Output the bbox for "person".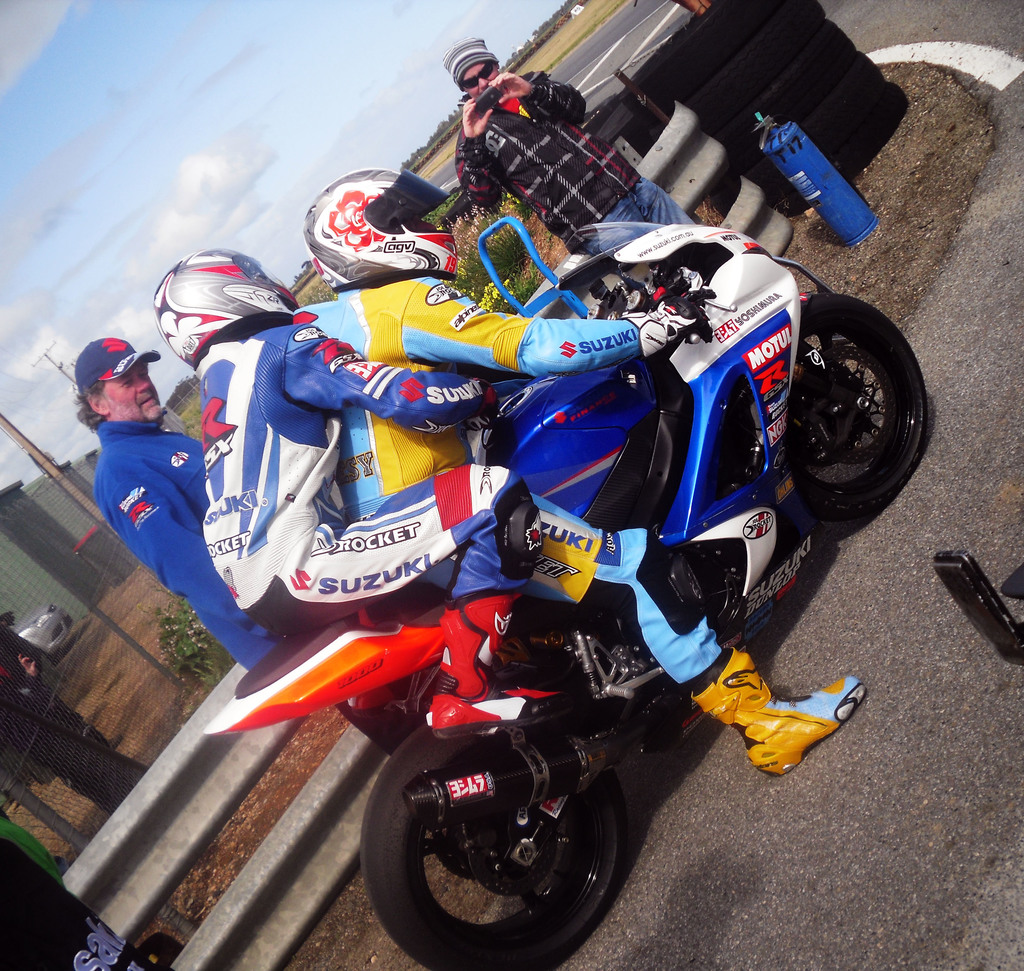
63 306 239 687.
